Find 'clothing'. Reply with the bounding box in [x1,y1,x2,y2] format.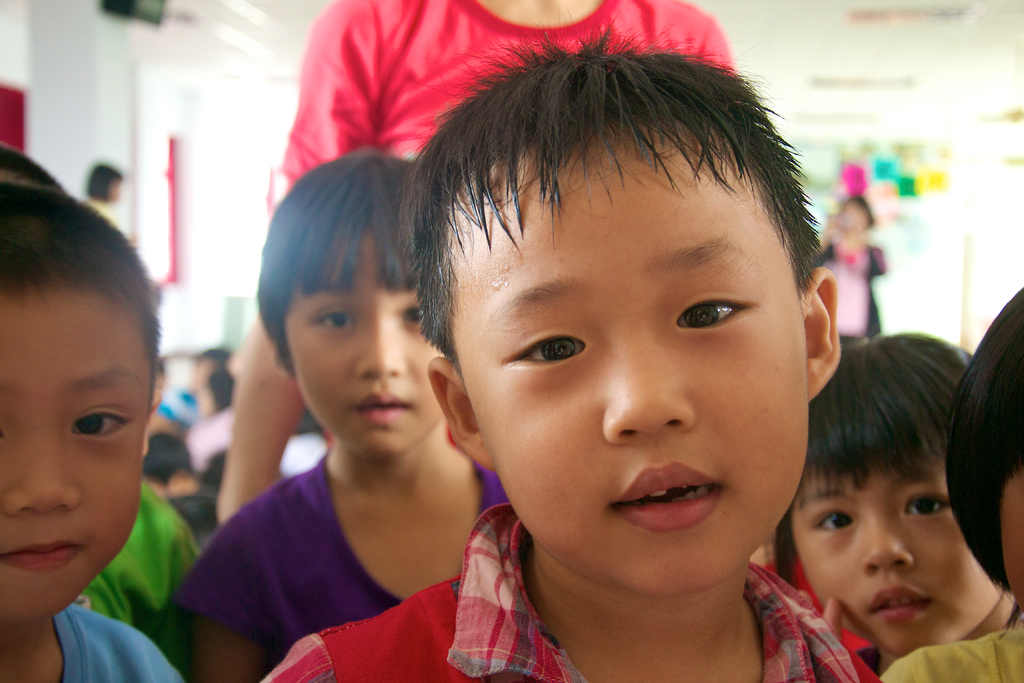
[70,473,198,682].
